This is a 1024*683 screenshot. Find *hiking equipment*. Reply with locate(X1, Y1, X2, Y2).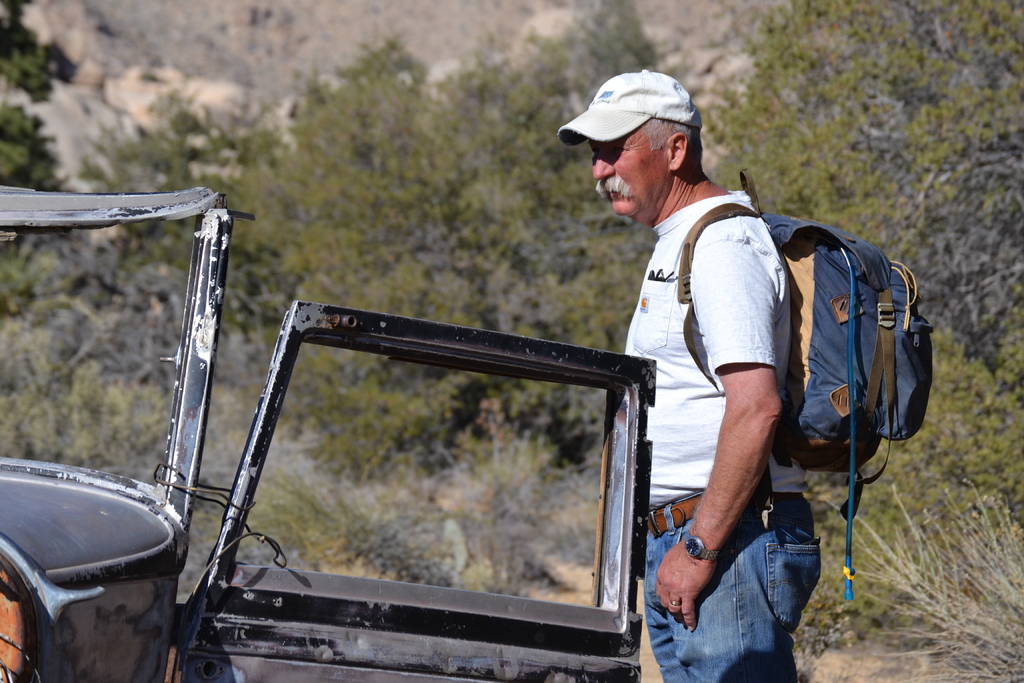
locate(675, 168, 935, 597).
